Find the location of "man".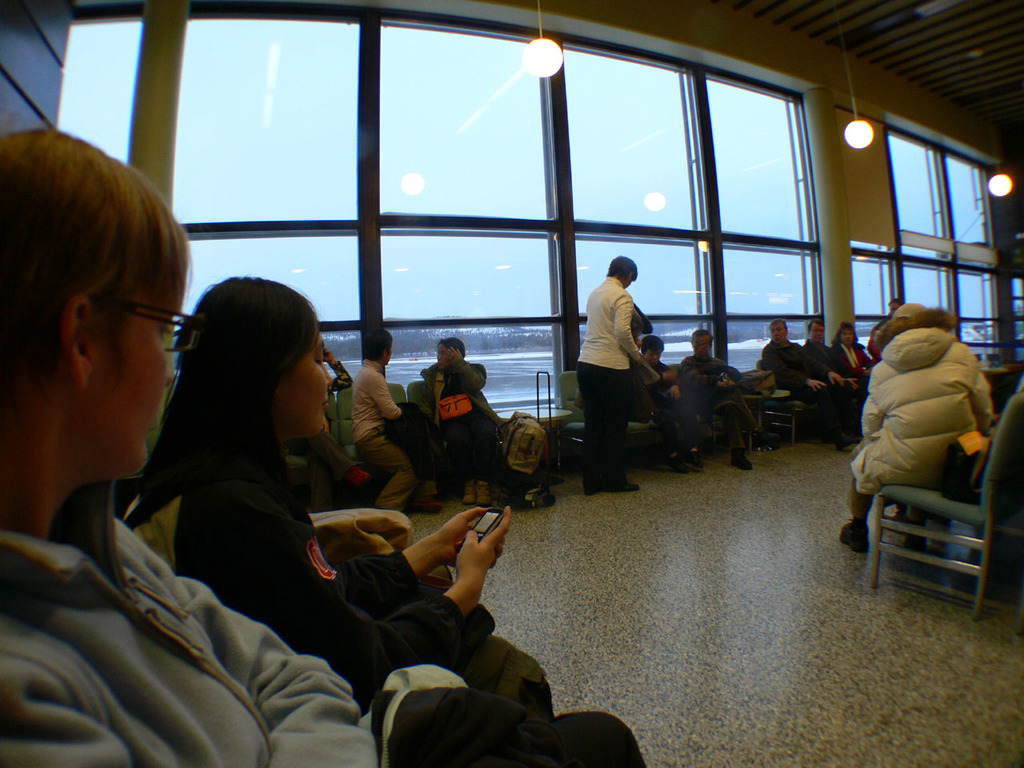
Location: detection(805, 322, 858, 394).
